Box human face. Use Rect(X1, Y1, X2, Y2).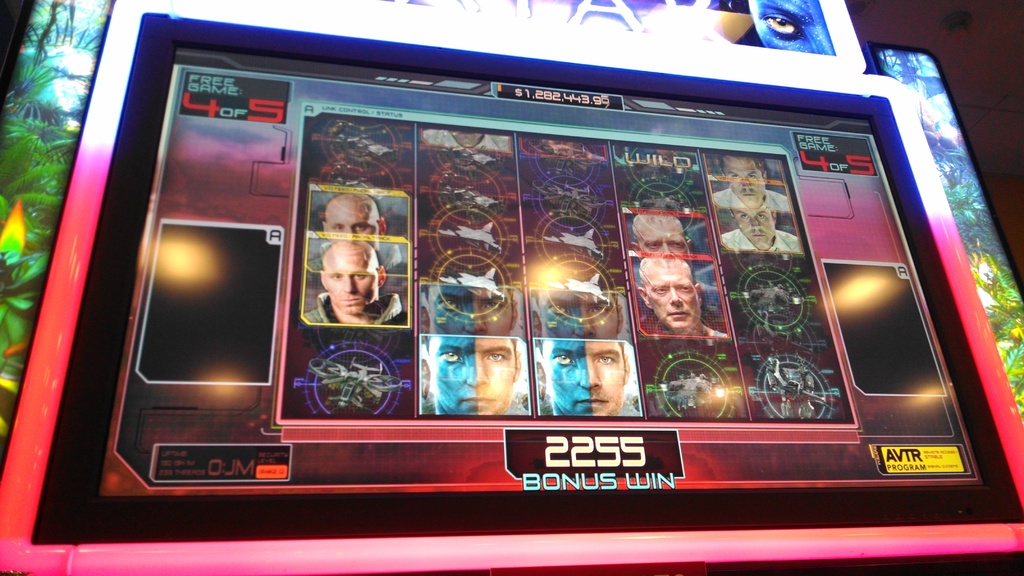
Rect(648, 264, 700, 328).
